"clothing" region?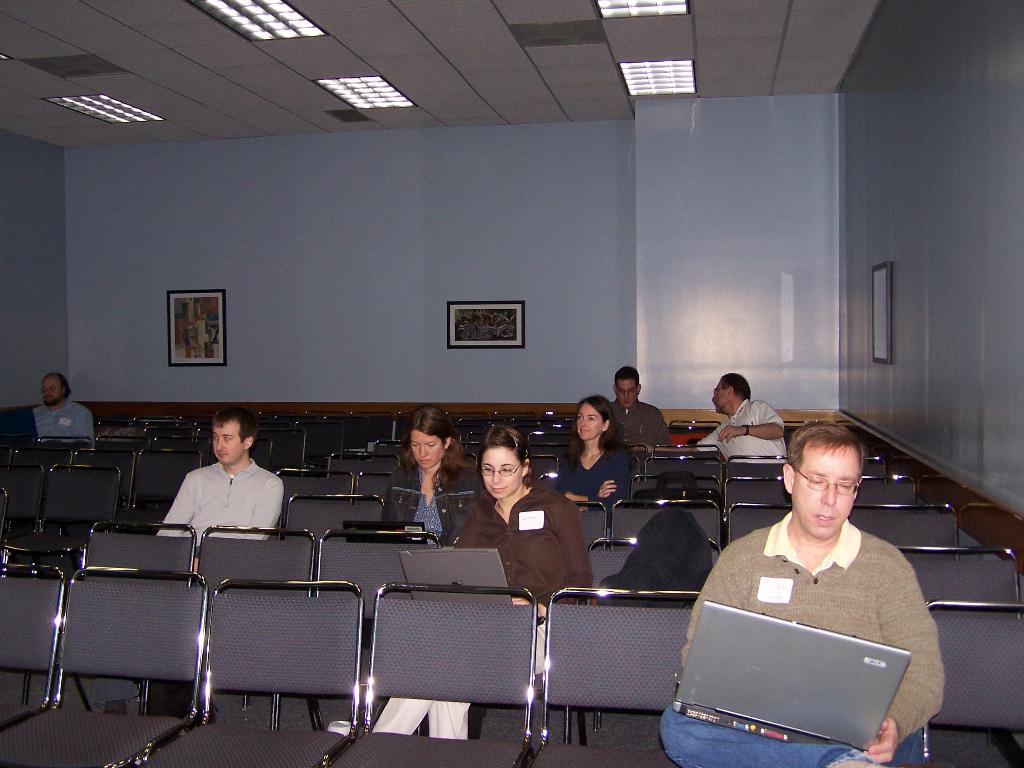
{"left": 552, "top": 433, "right": 644, "bottom": 504}
